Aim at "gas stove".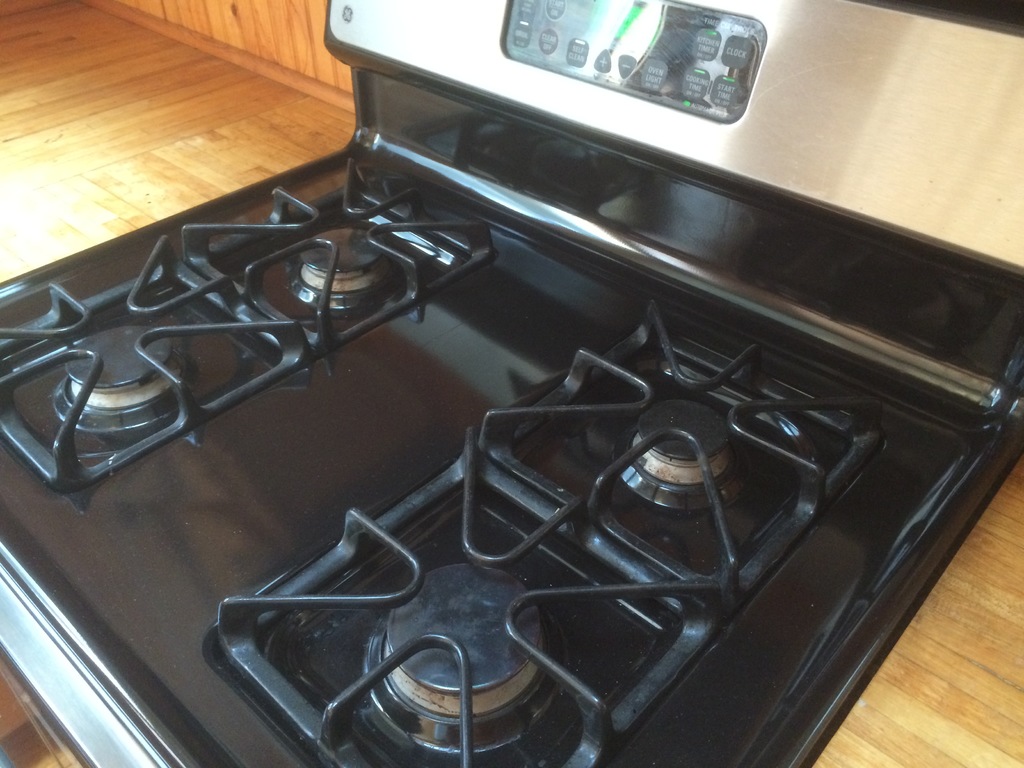
Aimed at select_region(0, 142, 1023, 767).
